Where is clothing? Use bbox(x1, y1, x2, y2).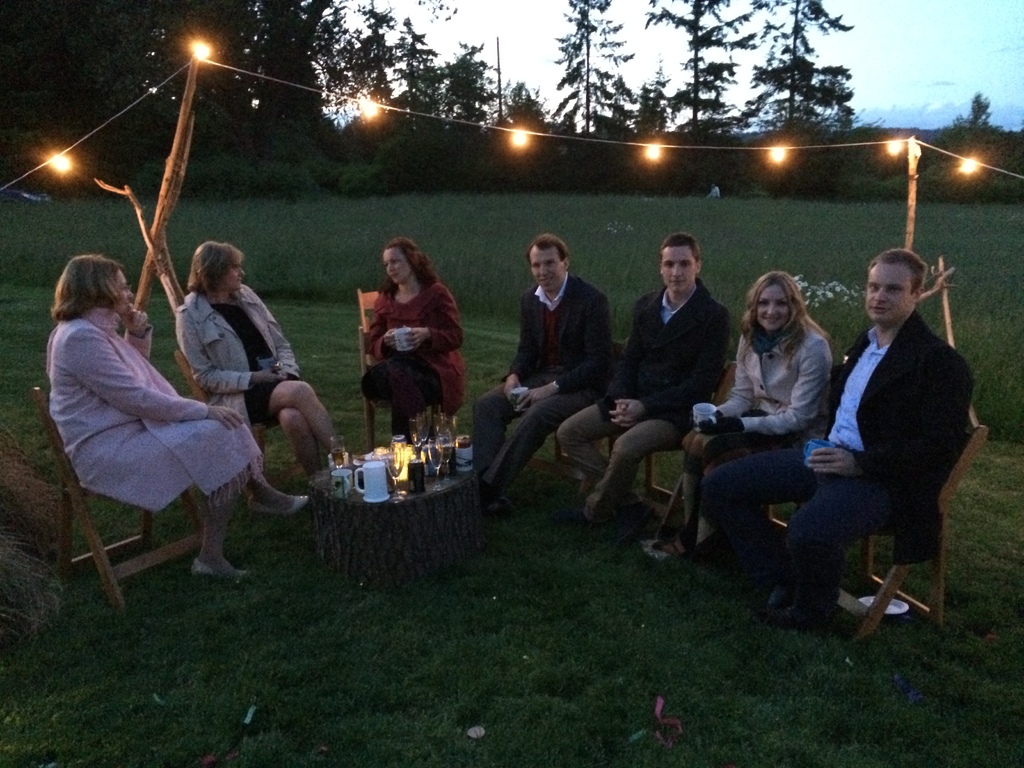
bbox(177, 282, 303, 429).
